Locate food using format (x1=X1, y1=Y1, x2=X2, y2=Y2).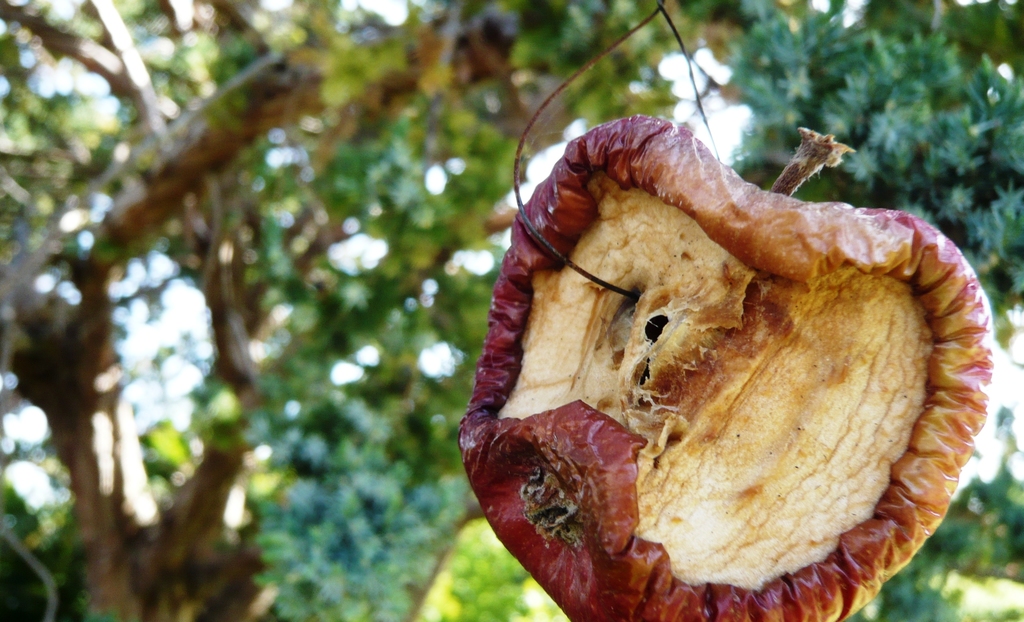
(x1=403, y1=74, x2=1009, y2=604).
